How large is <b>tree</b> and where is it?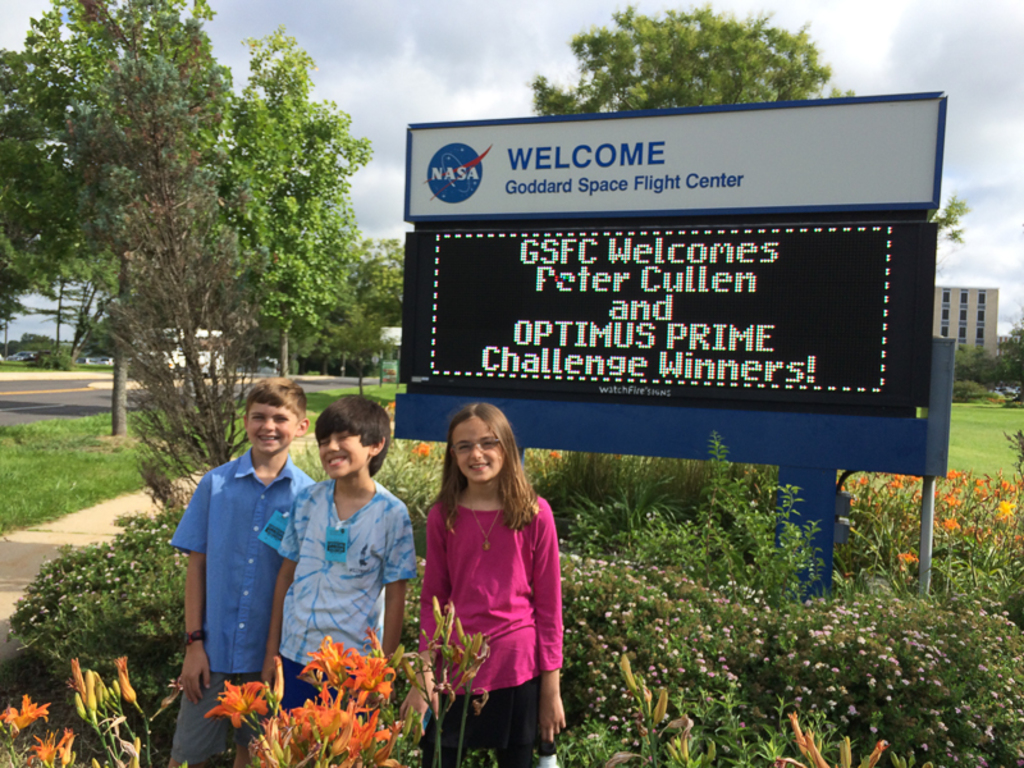
Bounding box: (301,220,412,383).
